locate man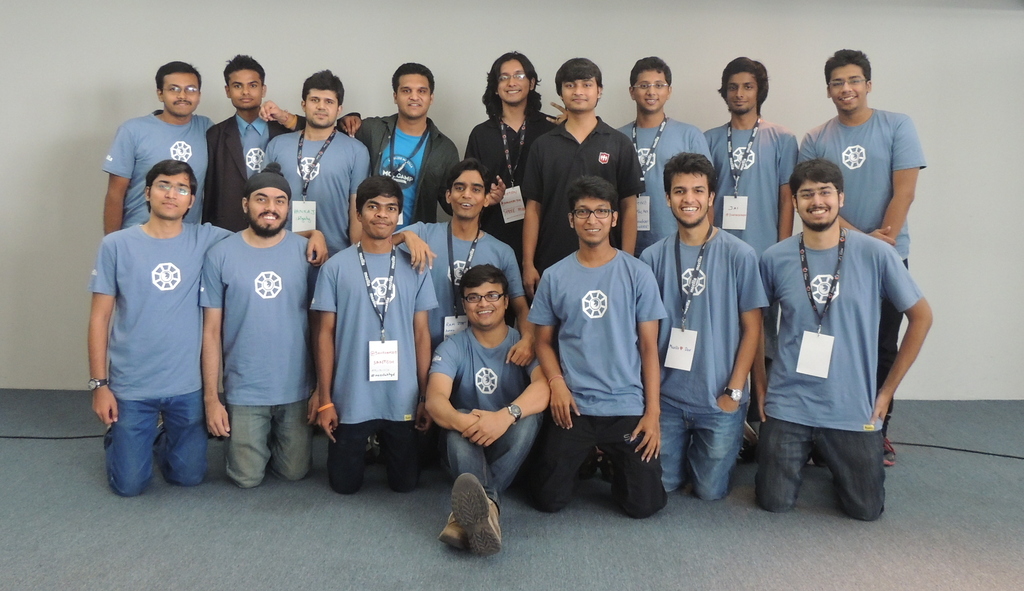
(x1=620, y1=58, x2=713, y2=245)
